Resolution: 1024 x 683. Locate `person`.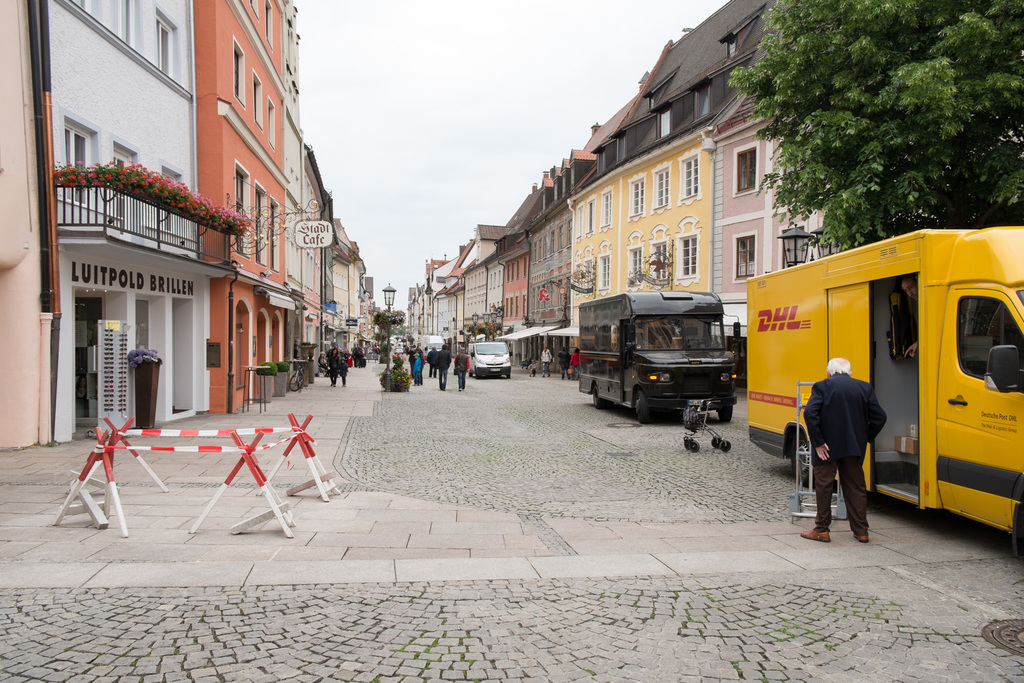
select_region(527, 358, 537, 379).
